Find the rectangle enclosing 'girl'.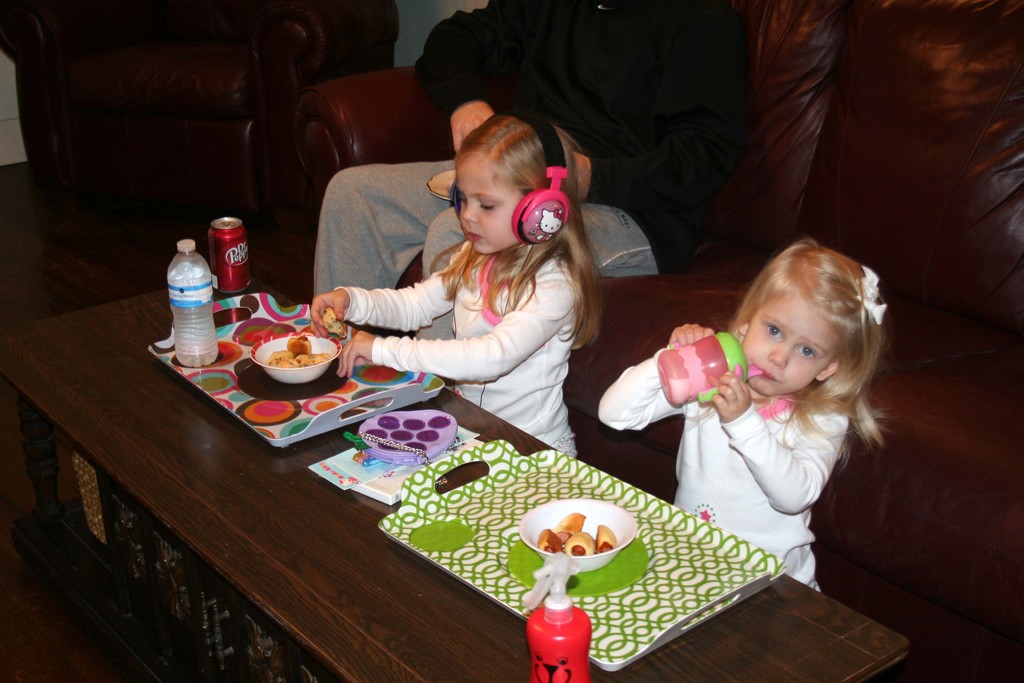
region(314, 104, 589, 439).
